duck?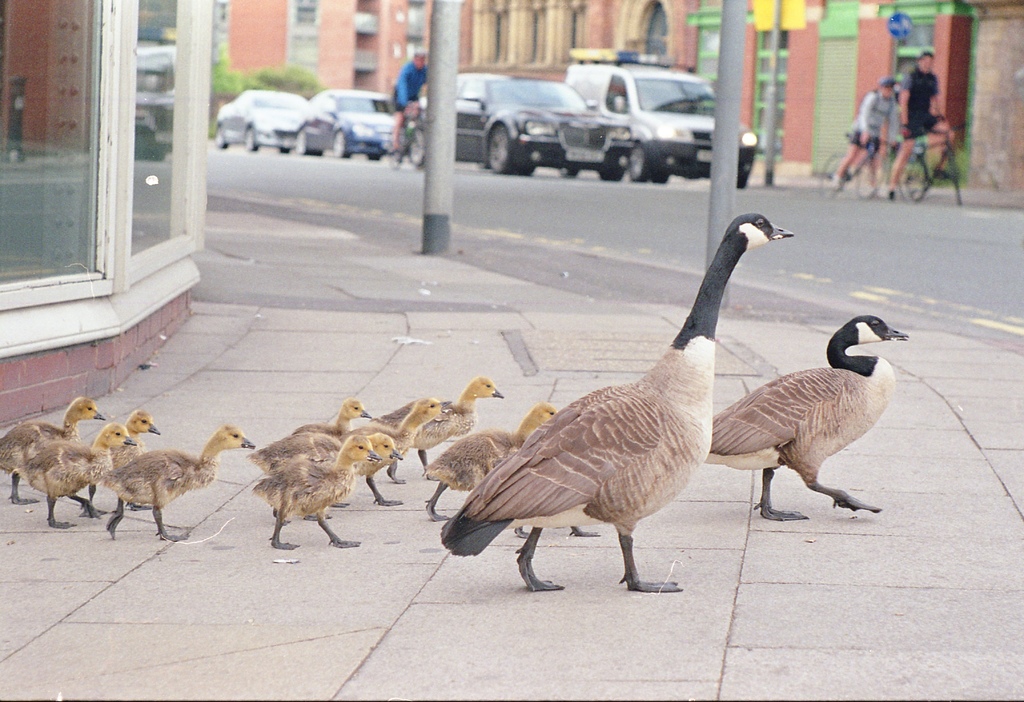
(left=691, top=309, right=913, bottom=522)
